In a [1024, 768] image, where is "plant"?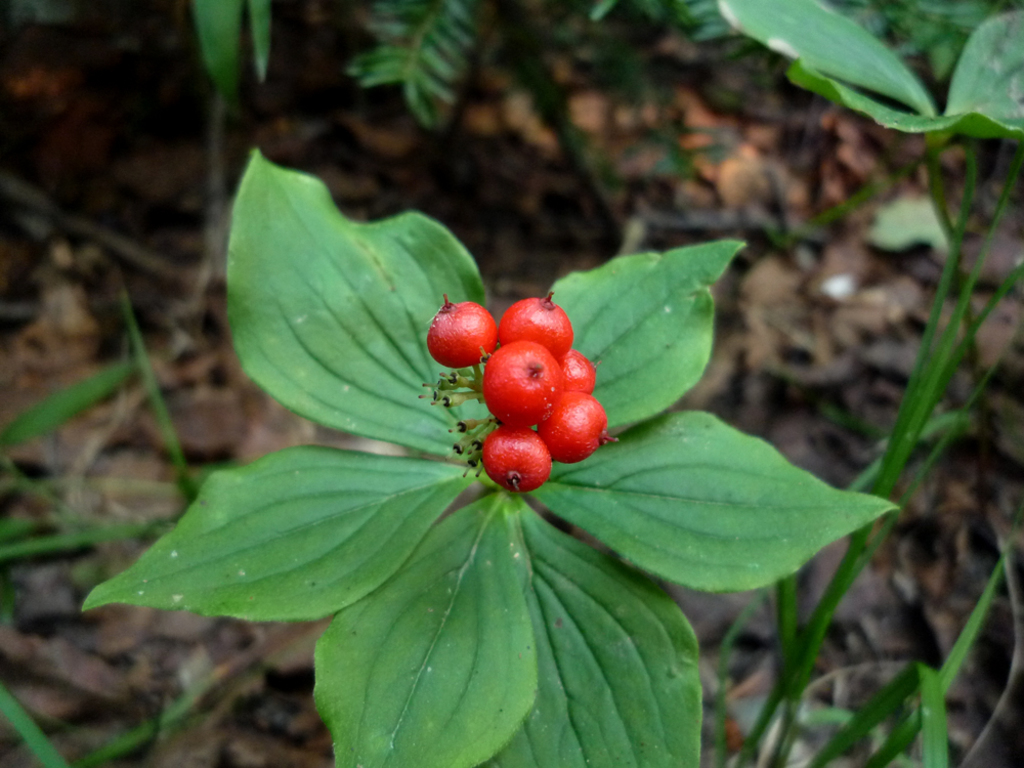
696/0/1023/767.
